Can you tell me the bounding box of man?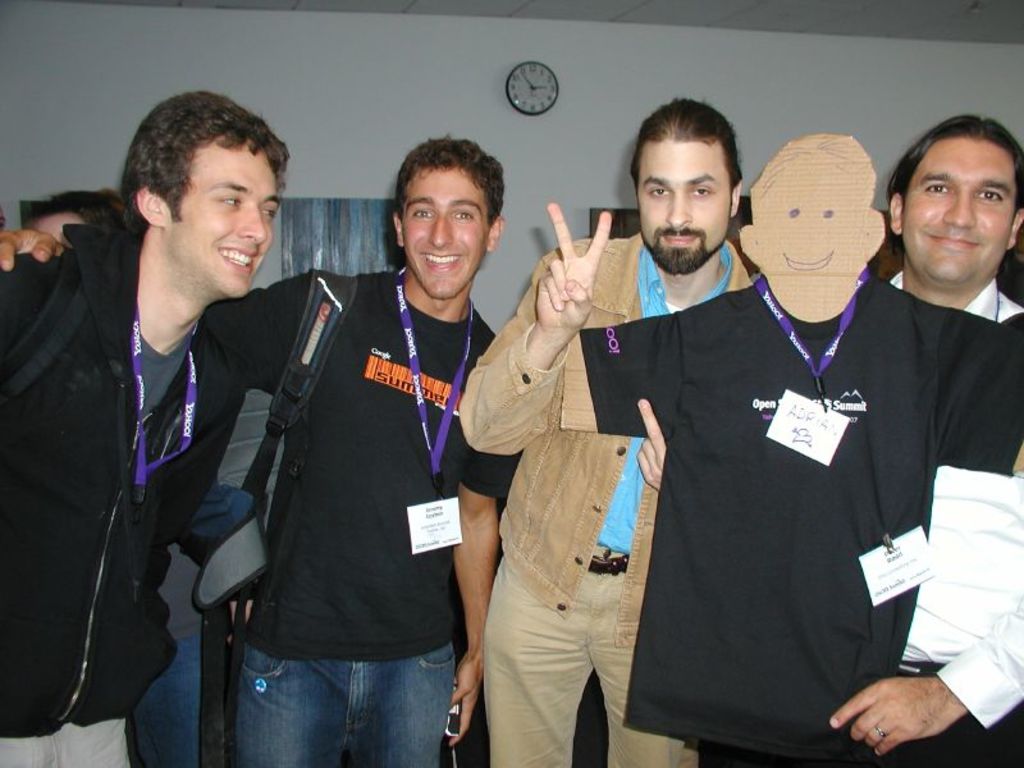
box(456, 92, 758, 767).
